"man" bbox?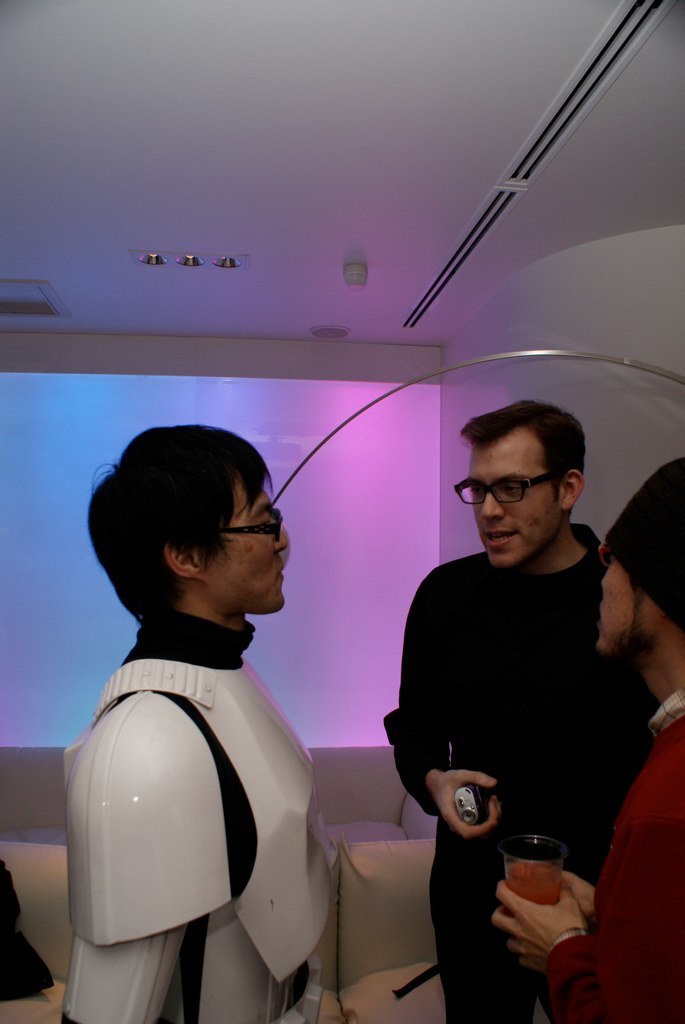
(x1=488, y1=459, x2=684, y2=1023)
